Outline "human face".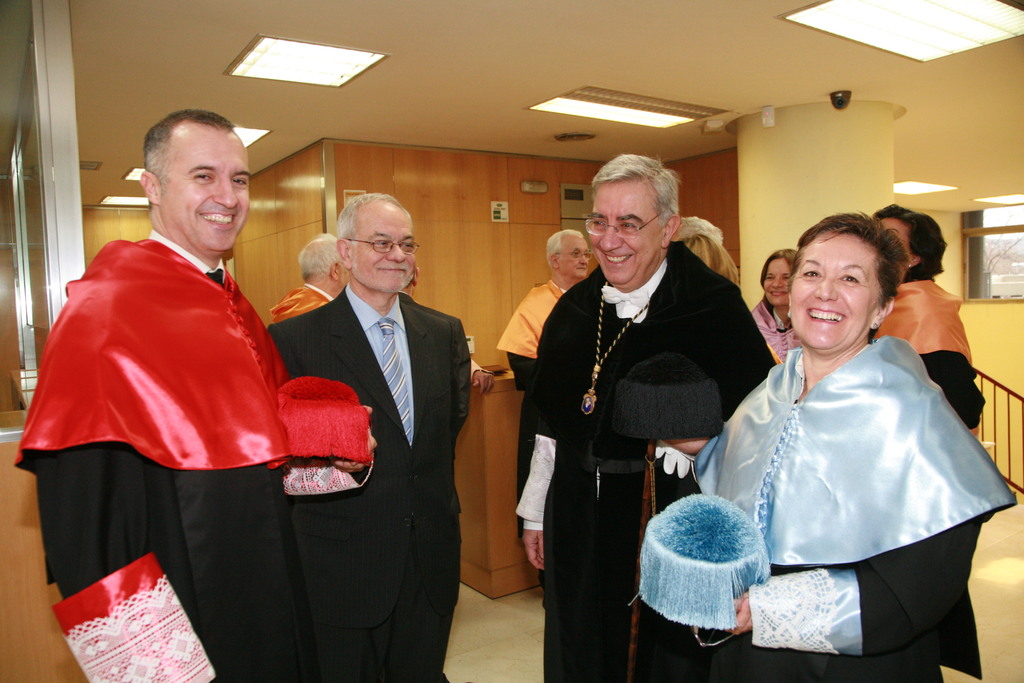
Outline: 592,179,664,285.
